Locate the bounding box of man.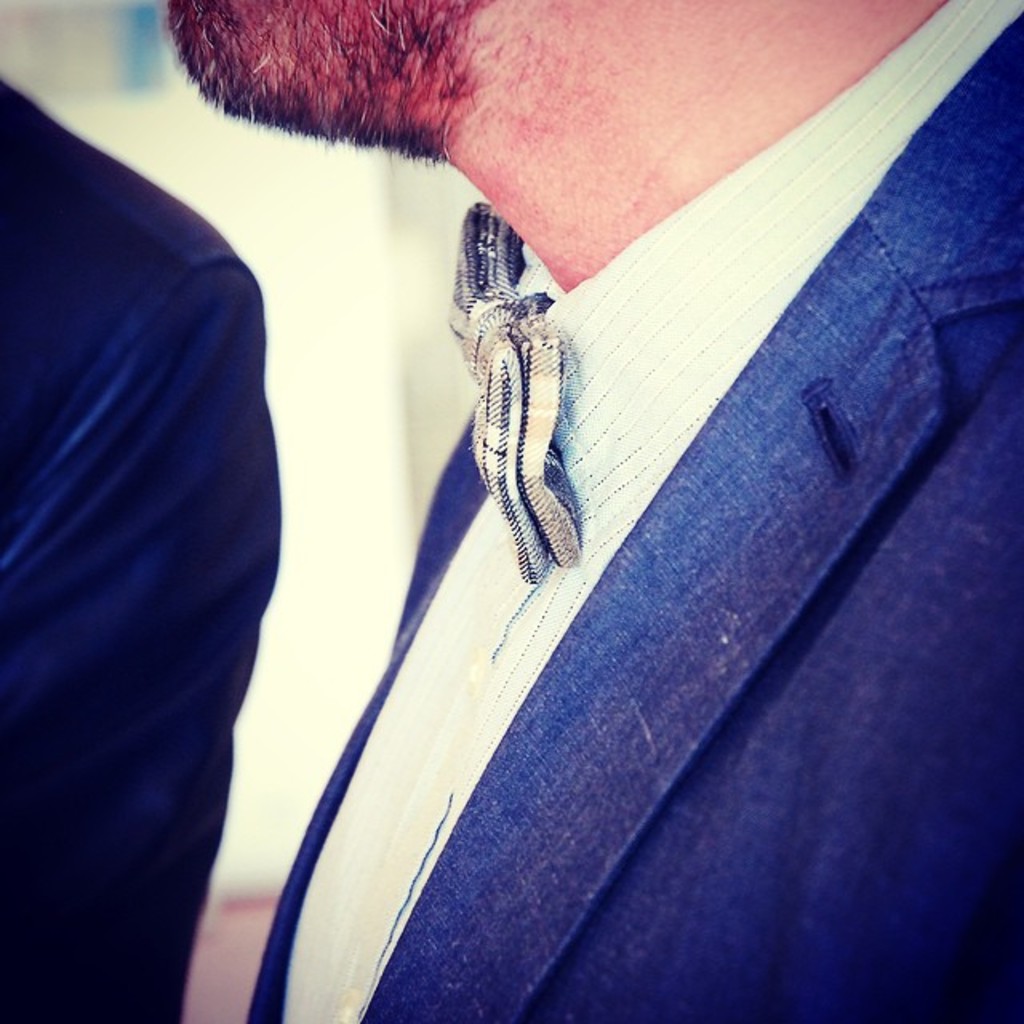
Bounding box: <bbox>136, 0, 1010, 1014</bbox>.
